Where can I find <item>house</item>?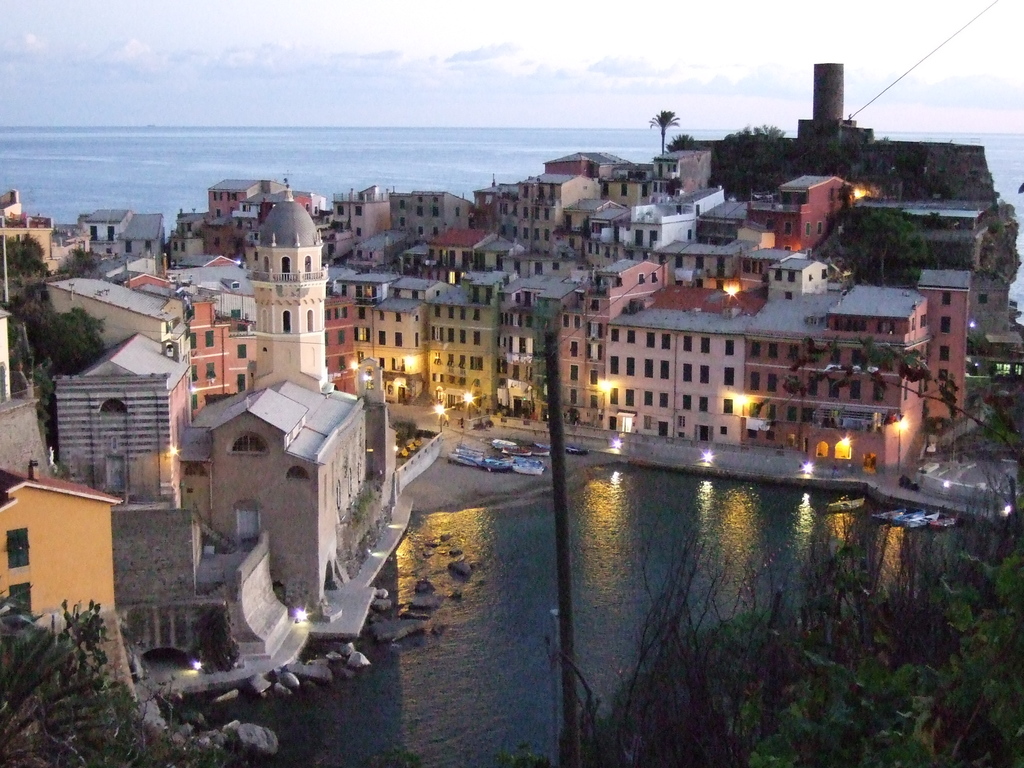
You can find it at (252,191,333,389).
